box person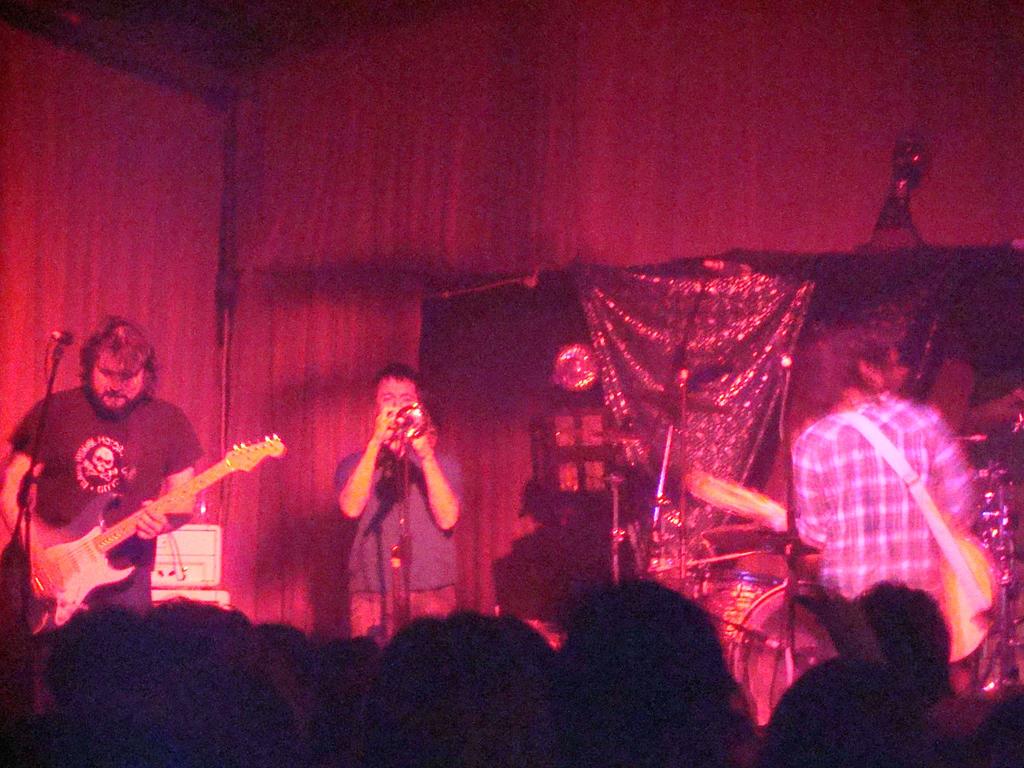
[x1=0, y1=315, x2=202, y2=615]
